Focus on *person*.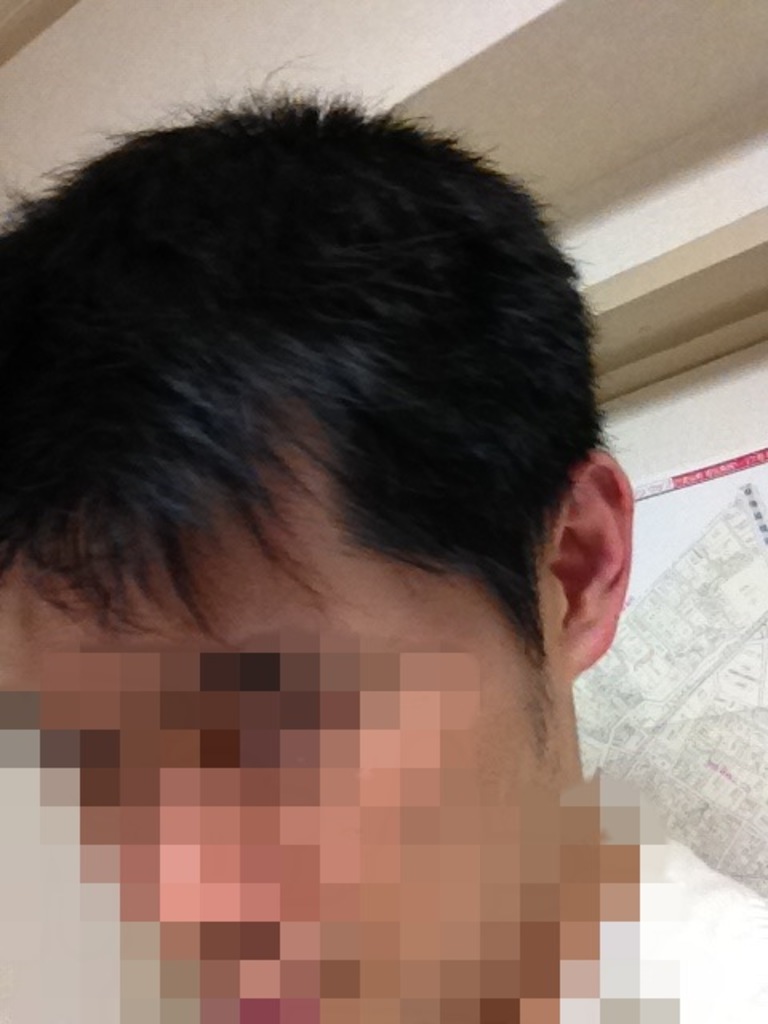
Focused at 18:51:717:944.
